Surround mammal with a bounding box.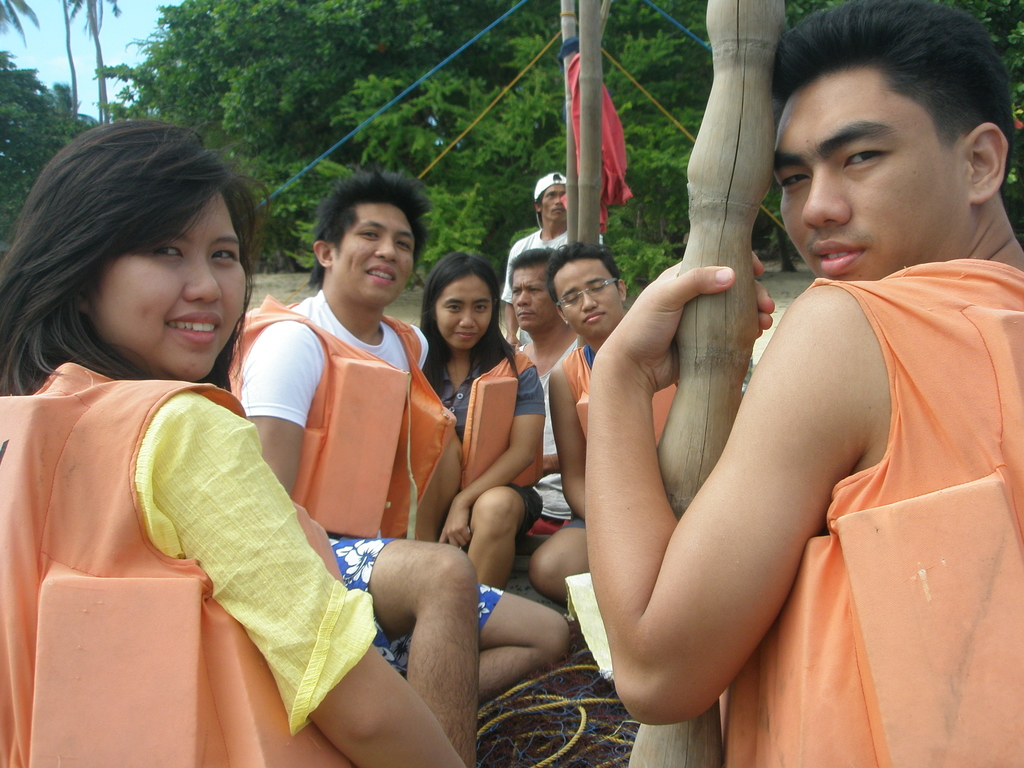
x1=533 y1=236 x2=684 y2=604.
